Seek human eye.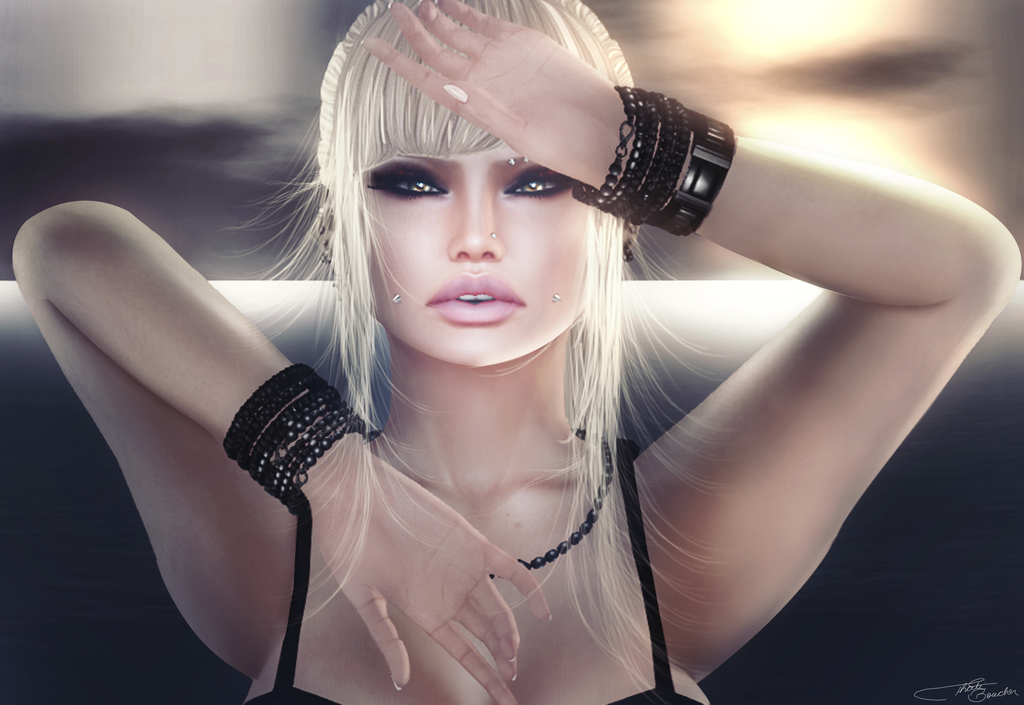
[500, 160, 573, 195].
